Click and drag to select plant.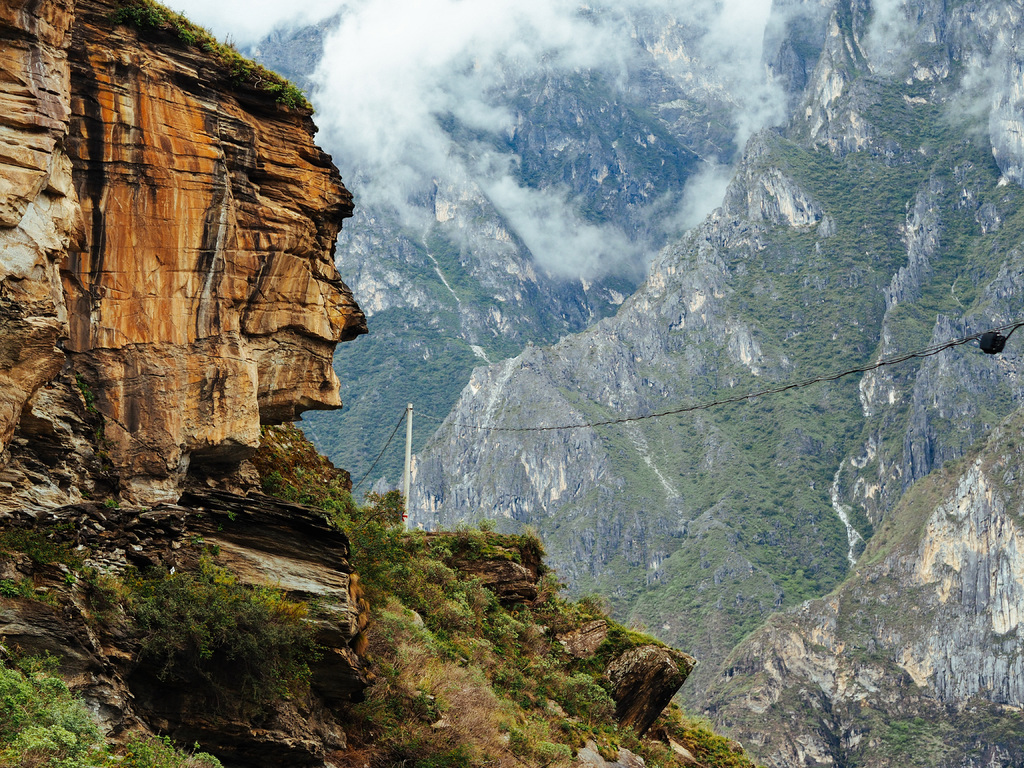
Selection: 181,744,231,765.
